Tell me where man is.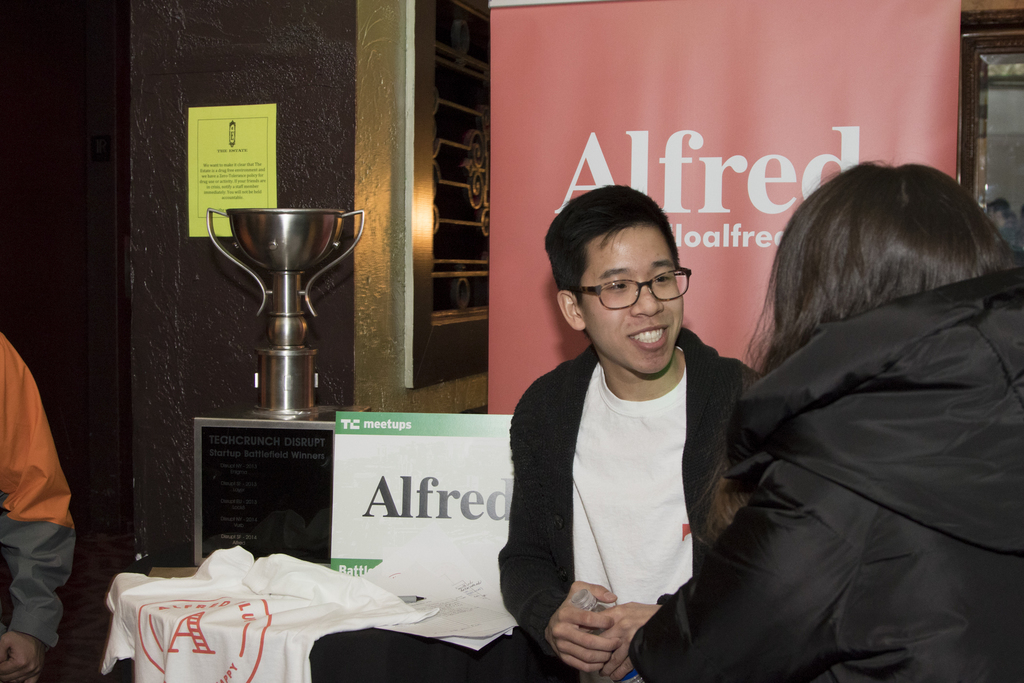
man is at bbox(310, 184, 763, 682).
